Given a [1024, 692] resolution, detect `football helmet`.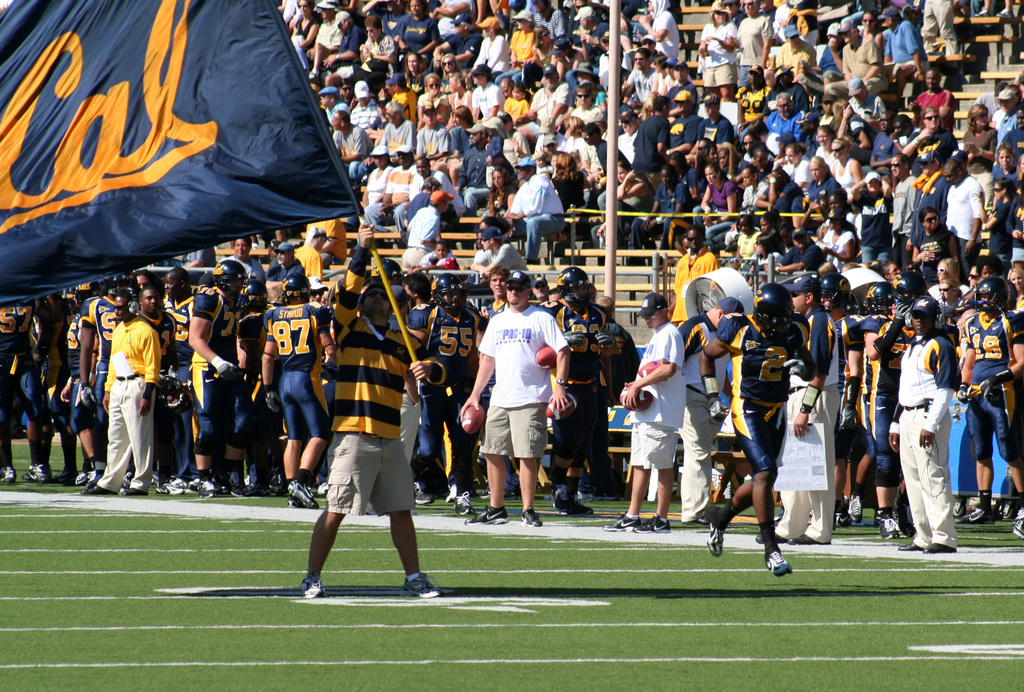
[747,288,788,337].
